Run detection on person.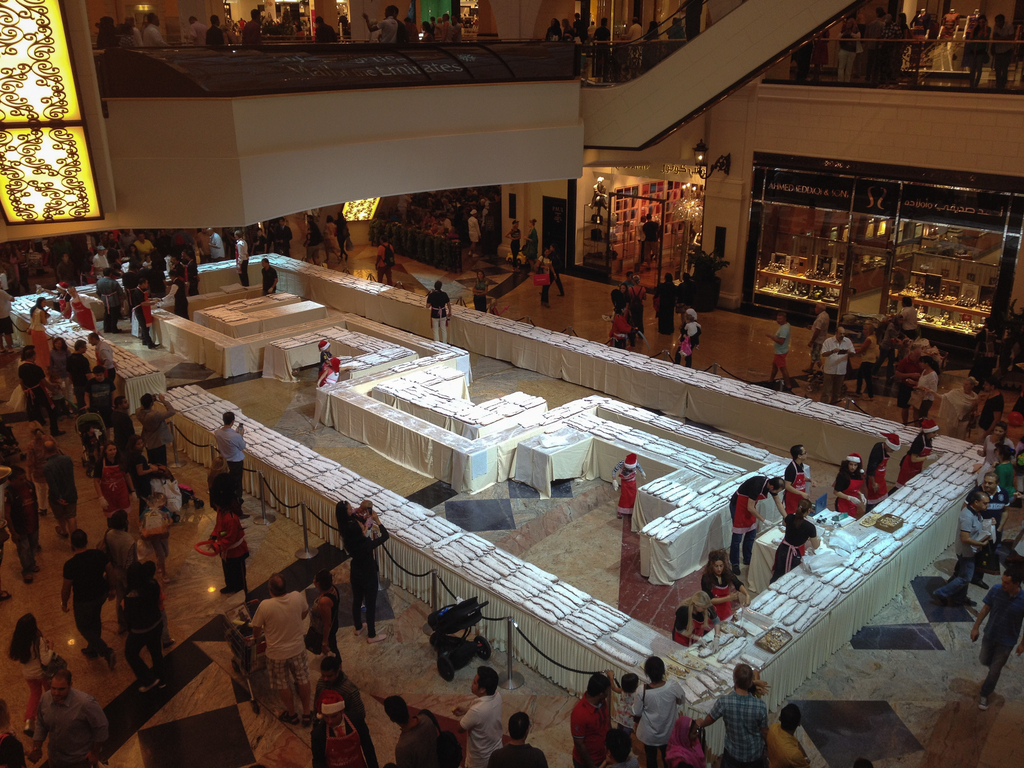
Result: [x1=653, y1=270, x2=678, y2=333].
